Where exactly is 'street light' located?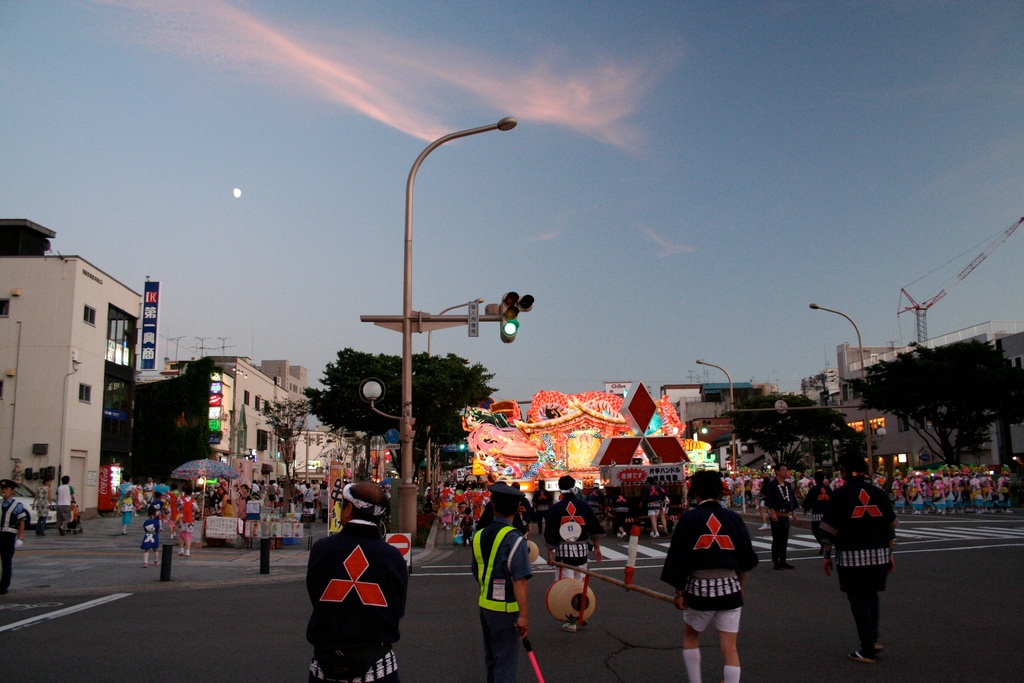
Its bounding box is locate(806, 300, 868, 484).
